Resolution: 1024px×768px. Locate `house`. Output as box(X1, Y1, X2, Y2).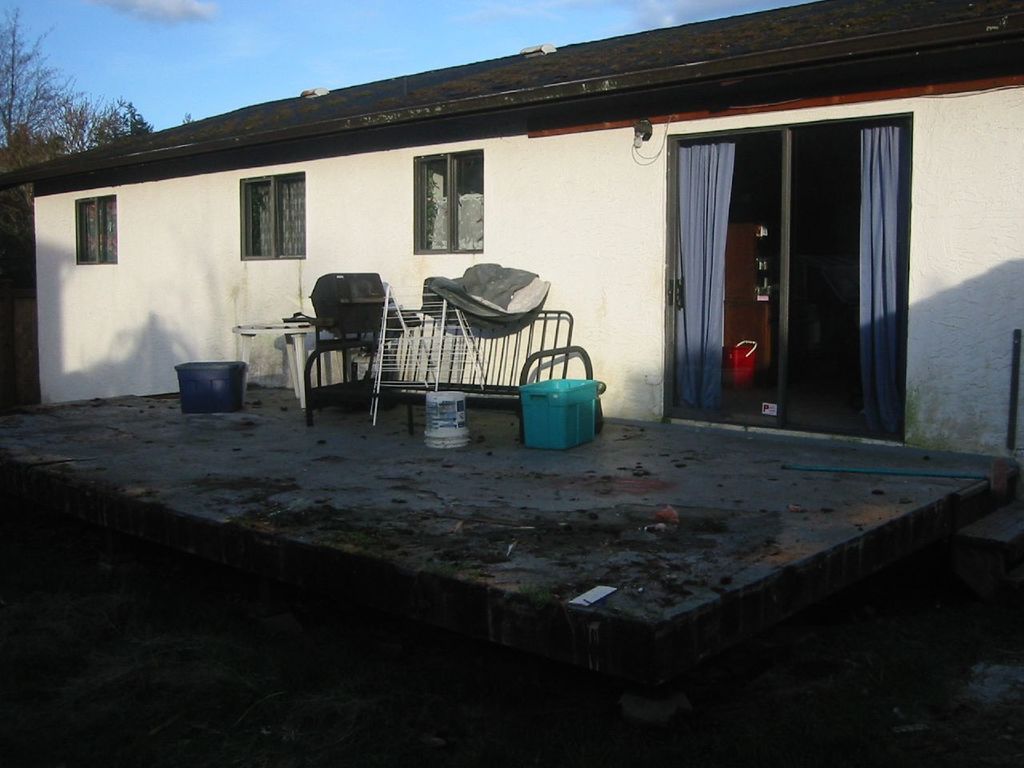
box(0, 22, 994, 524).
